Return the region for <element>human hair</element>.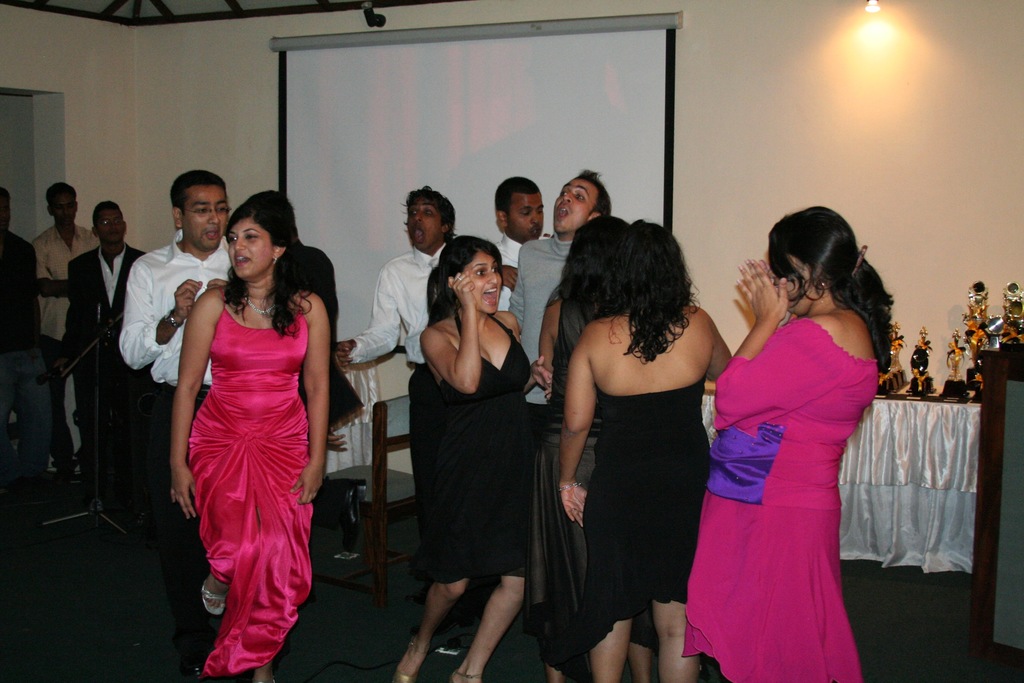
locate(0, 187, 12, 205).
